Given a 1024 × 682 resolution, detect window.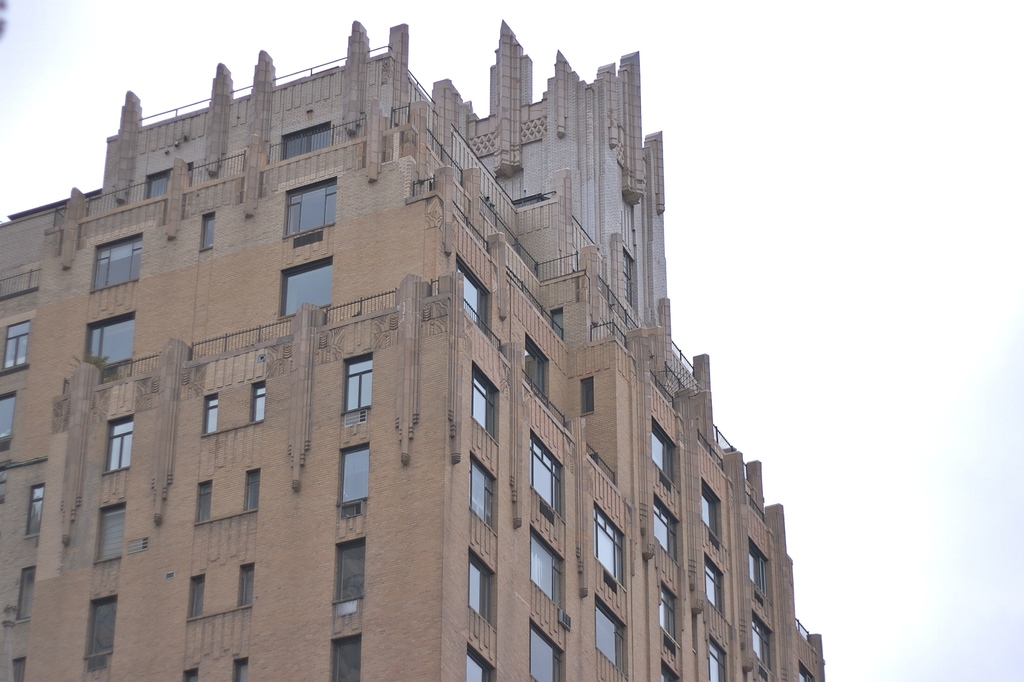
[342,441,371,506].
